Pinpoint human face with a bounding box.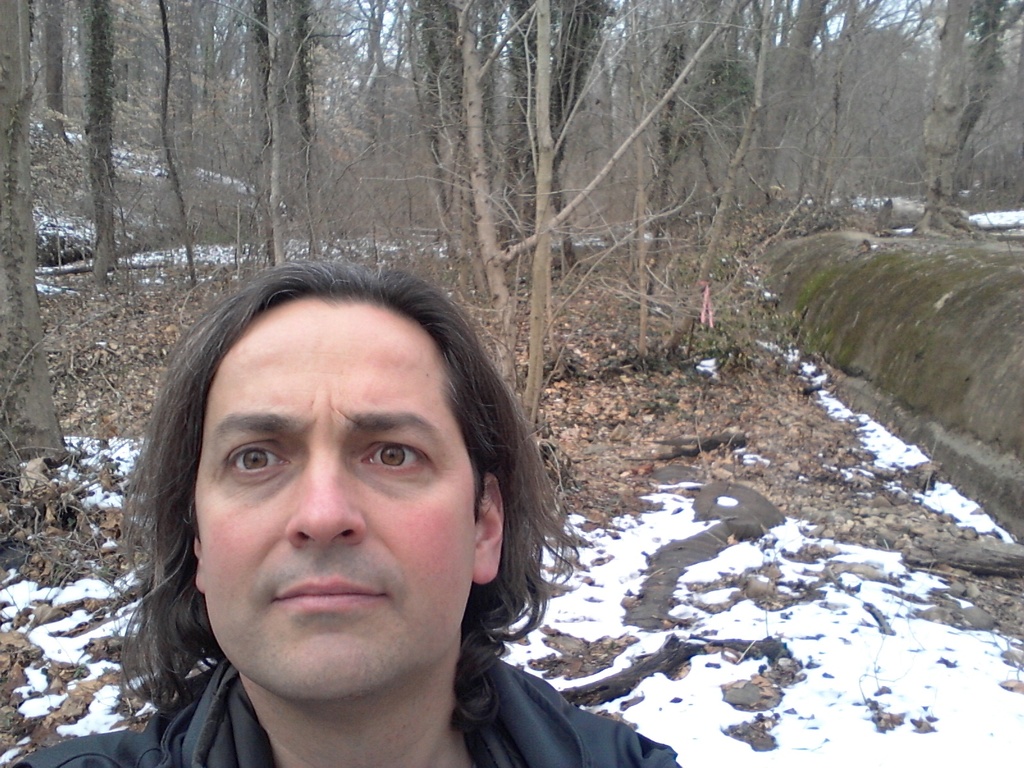
crop(192, 296, 478, 699).
